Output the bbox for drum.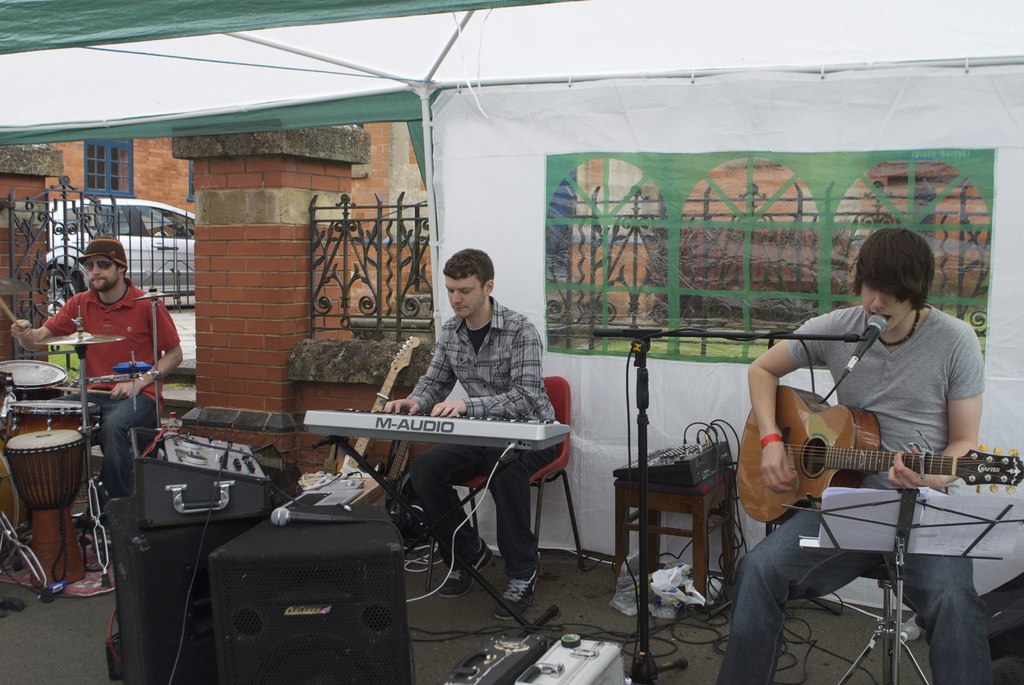
box(4, 431, 86, 586).
